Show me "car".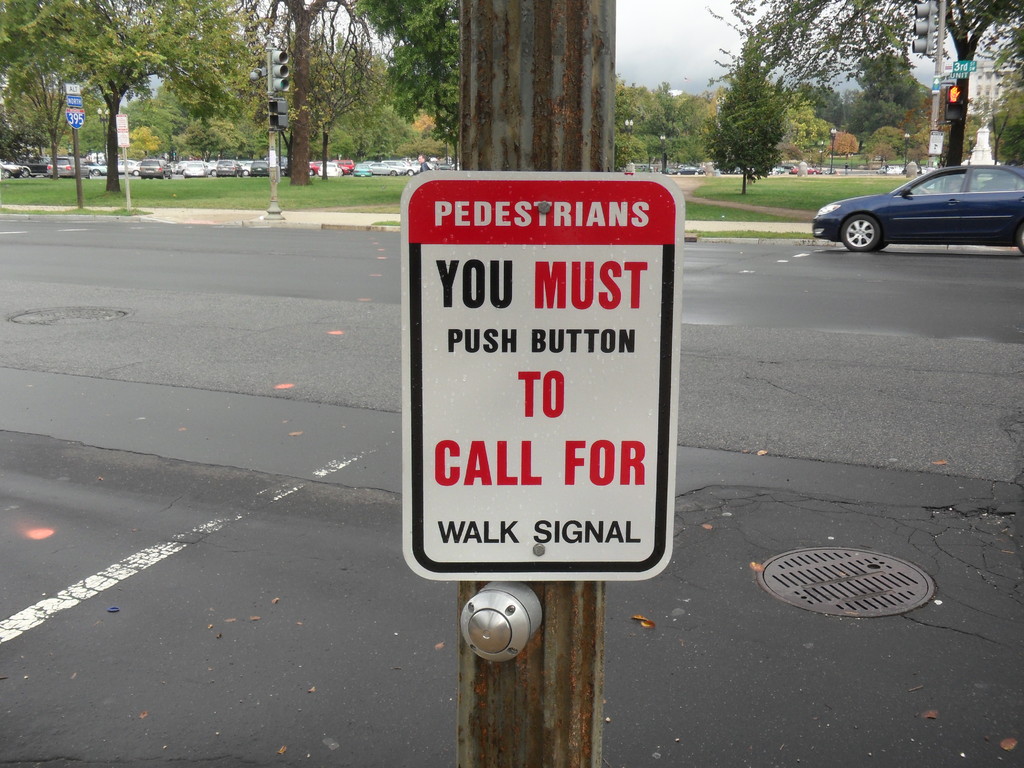
"car" is here: {"x1": 665, "y1": 166, "x2": 700, "y2": 176}.
